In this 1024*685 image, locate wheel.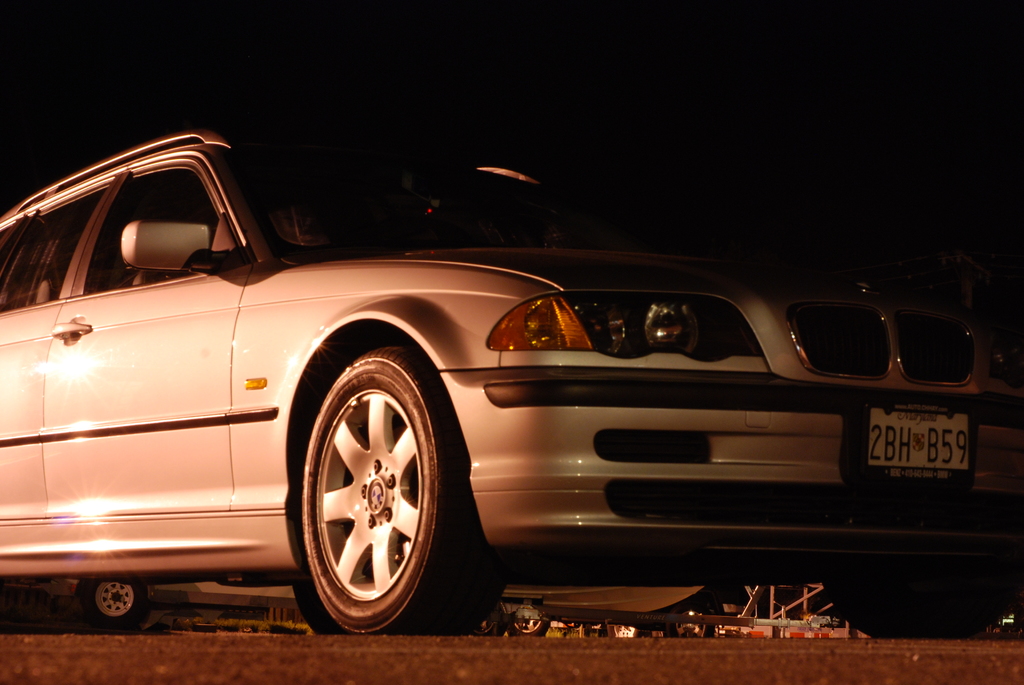
Bounding box: <bbox>289, 338, 442, 640</bbox>.
